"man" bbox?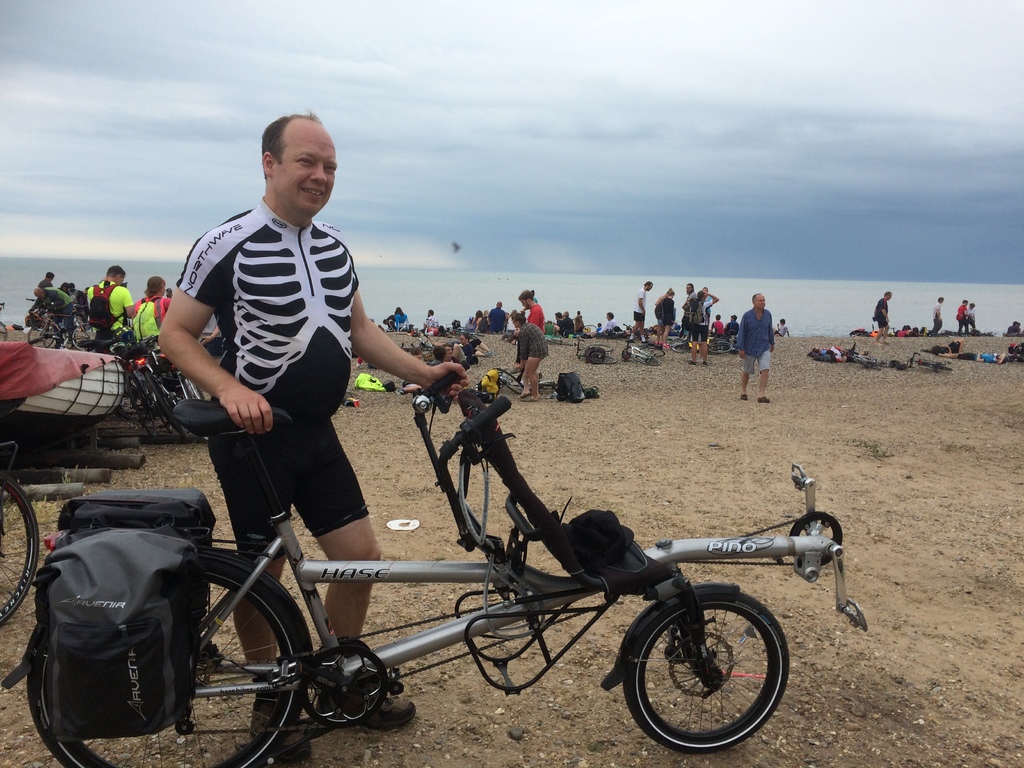
<box>691,290,718,365</box>
